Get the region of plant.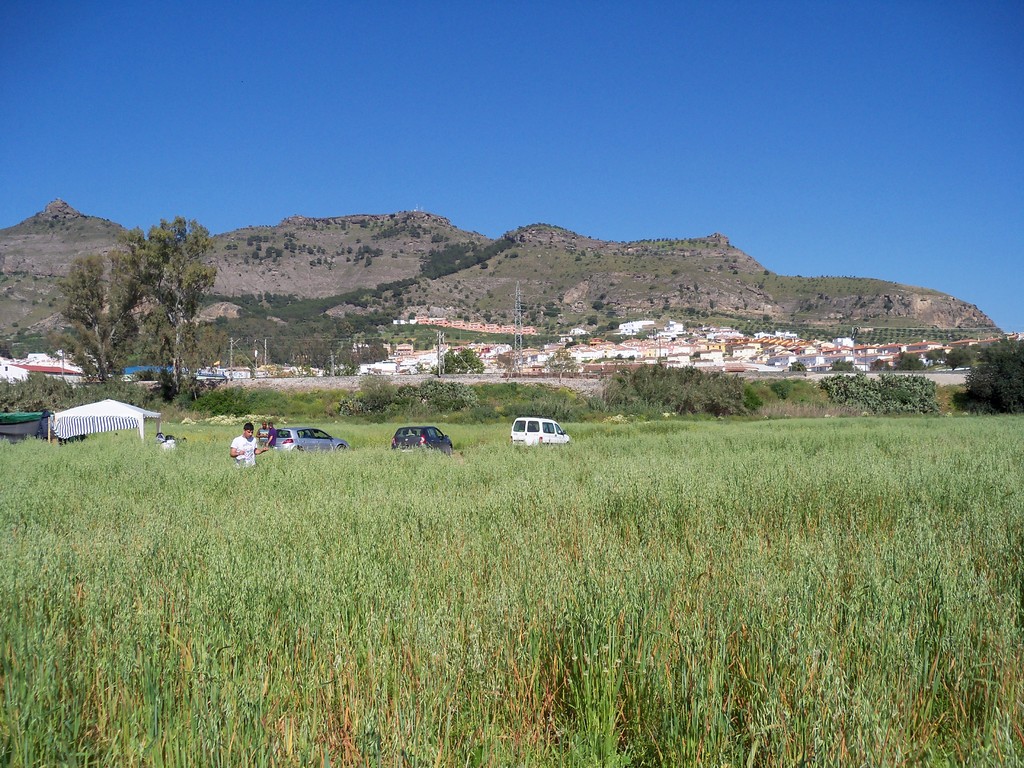
(405,376,474,435).
